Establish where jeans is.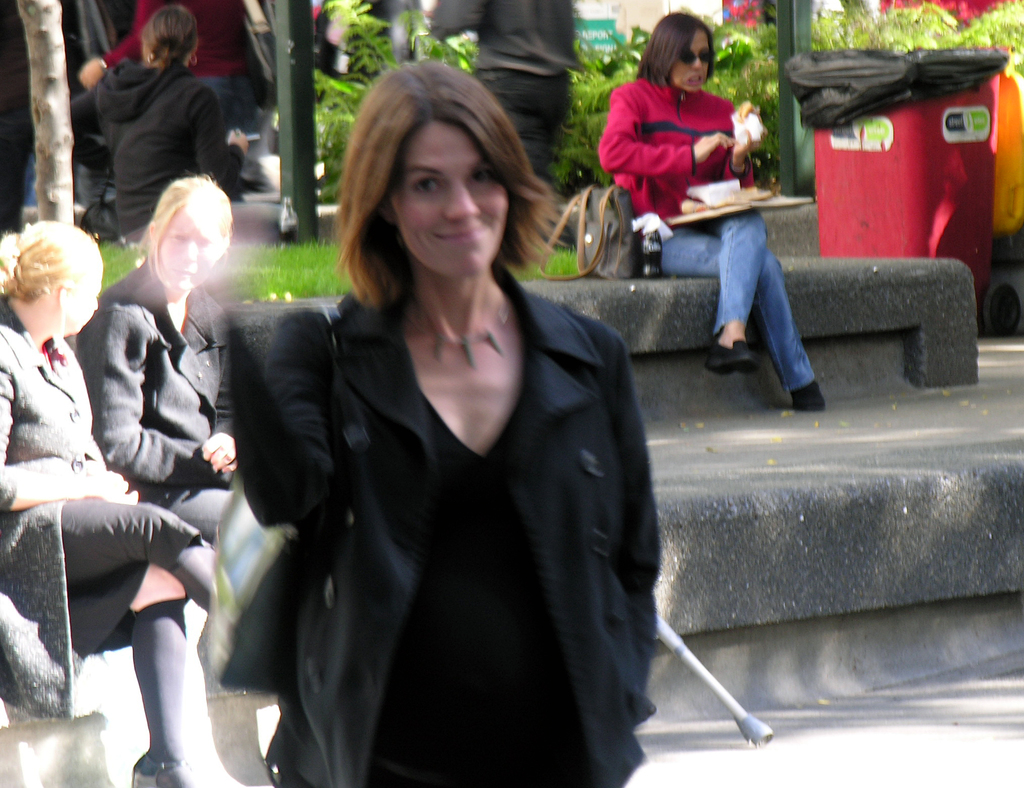
Established at bbox=[175, 68, 276, 142].
